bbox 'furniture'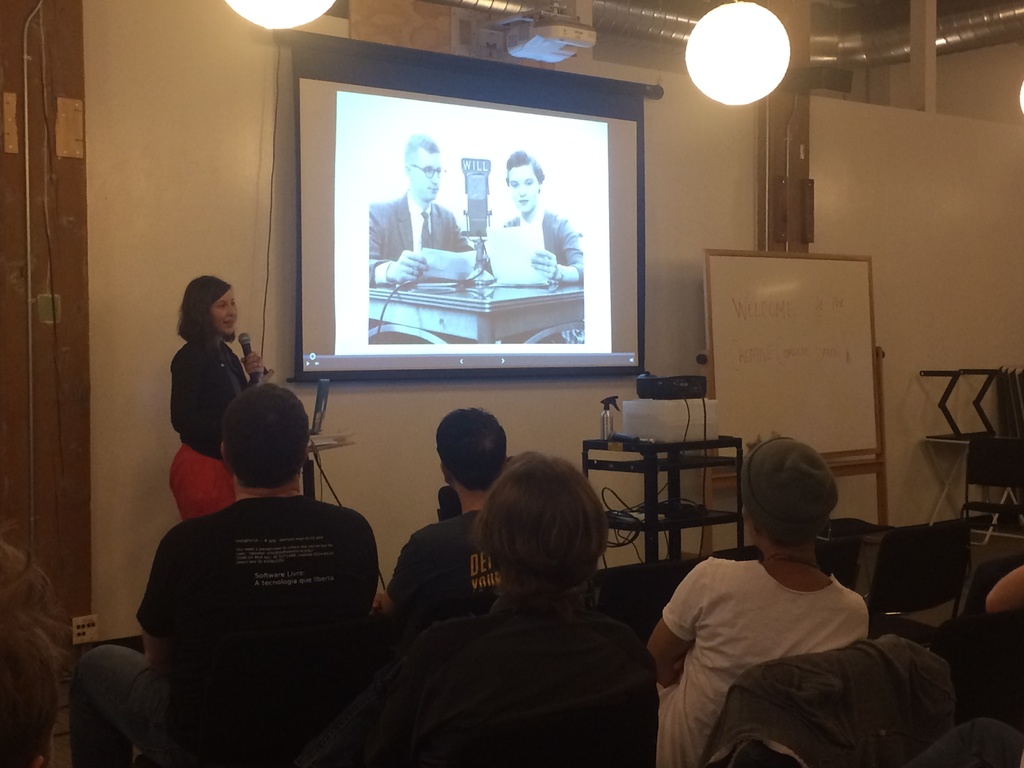
[923, 365, 1023, 593]
